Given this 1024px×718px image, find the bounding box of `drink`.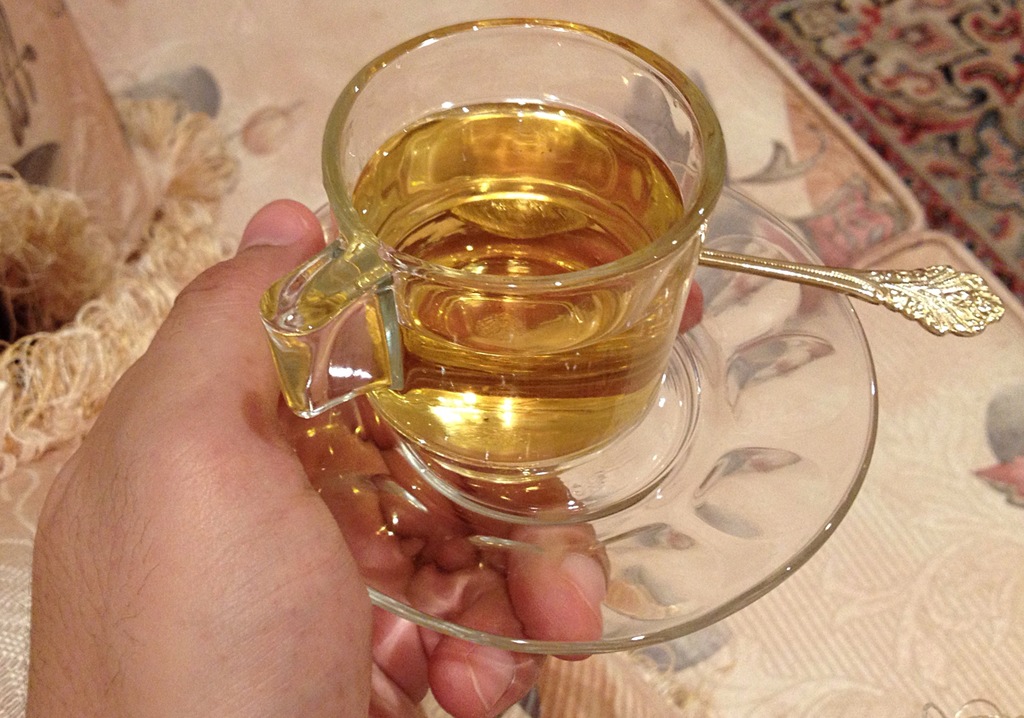
left=303, top=29, right=726, bottom=491.
